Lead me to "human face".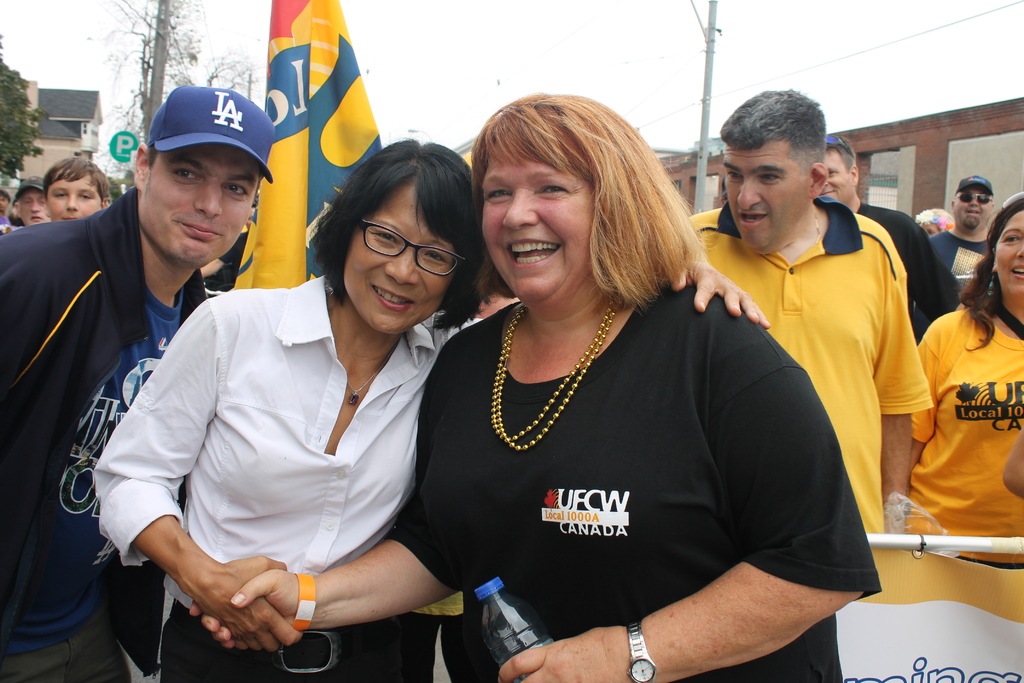
Lead to 819,147,852,200.
